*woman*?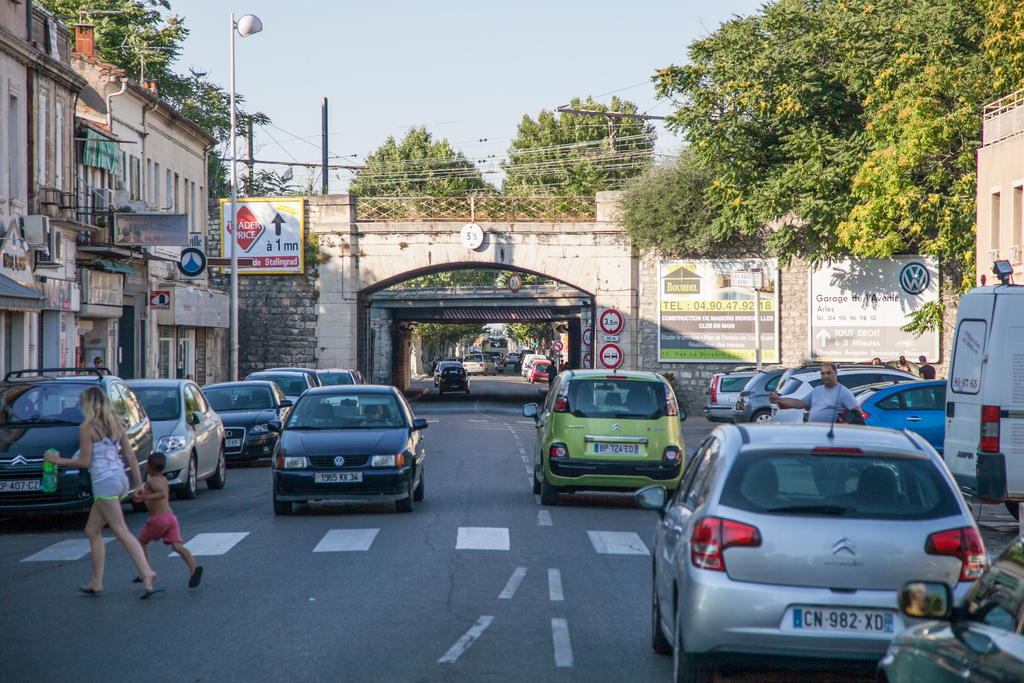
(left=42, top=387, right=166, bottom=600)
